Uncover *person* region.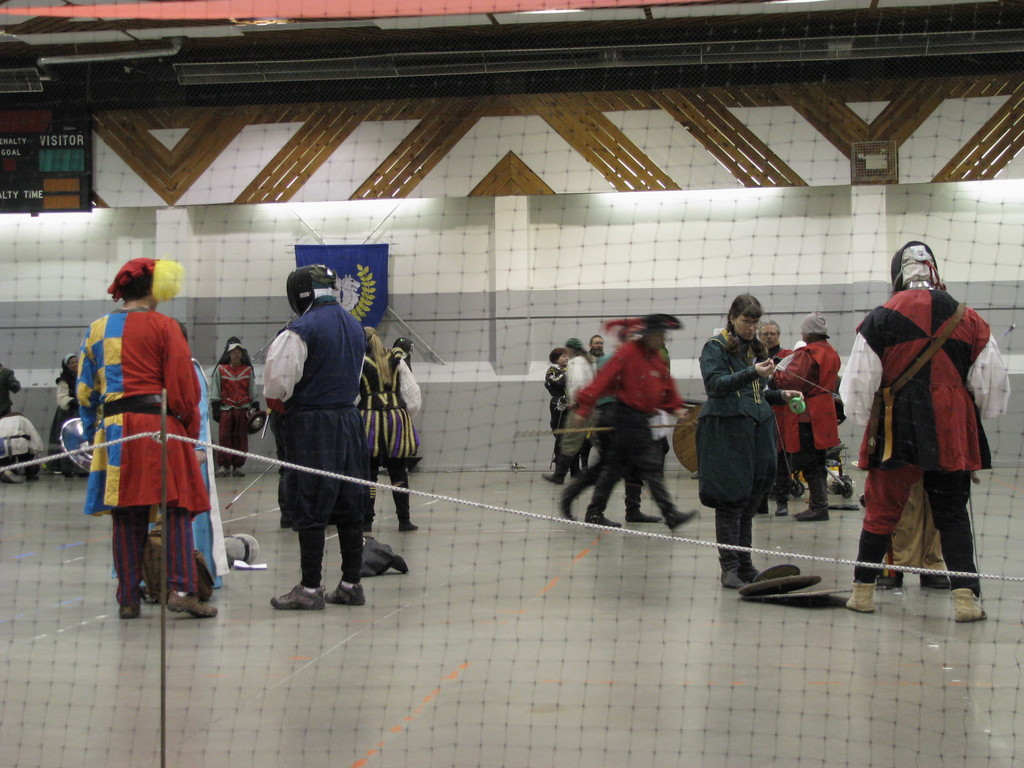
Uncovered: [349, 323, 424, 533].
